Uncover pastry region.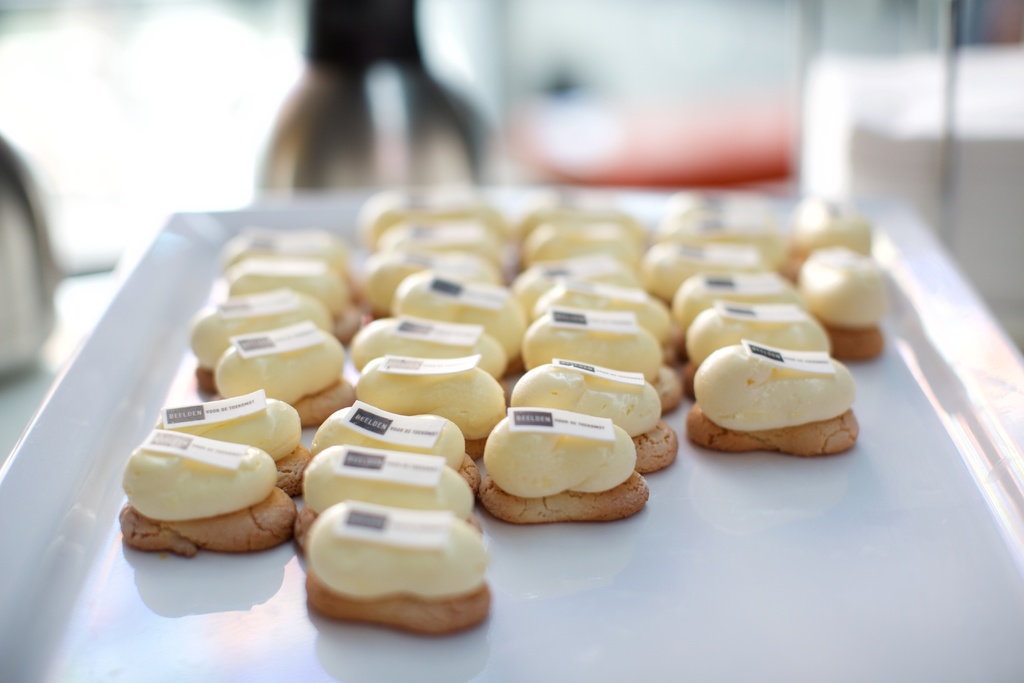
Uncovered: (147, 400, 304, 494).
